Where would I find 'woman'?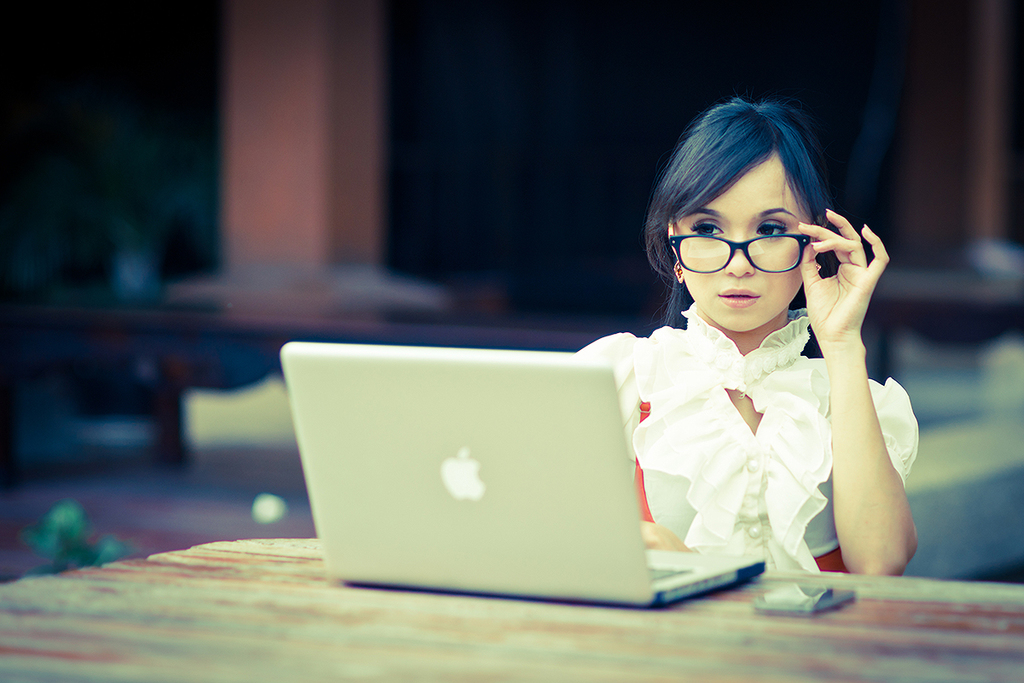
At {"x1": 561, "y1": 109, "x2": 928, "y2": 603}.
